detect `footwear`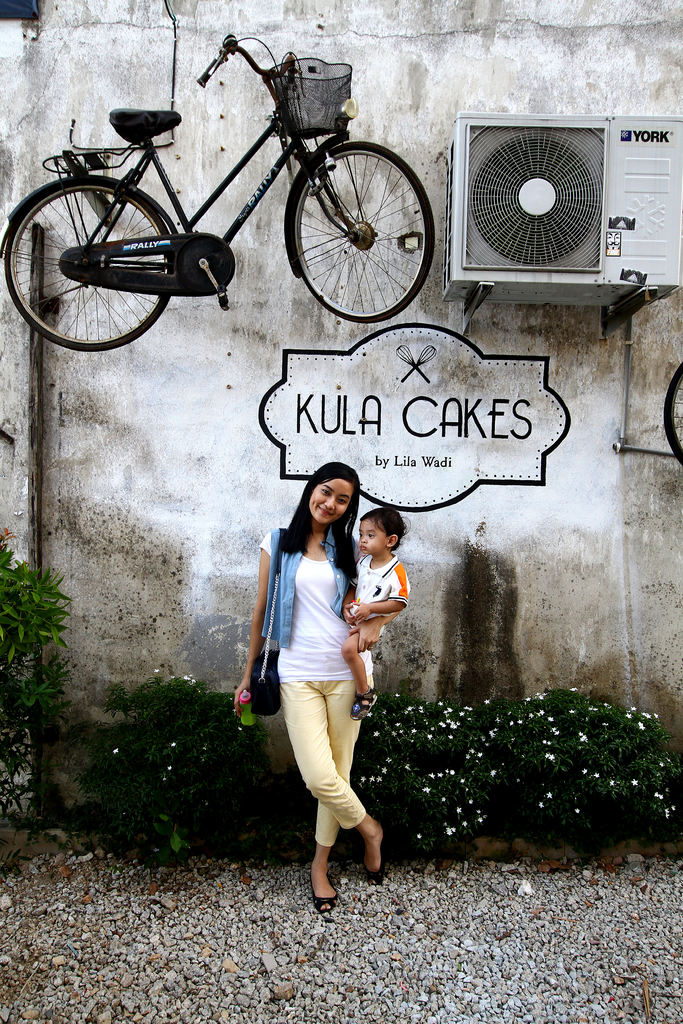
x1=313 y1=873 x2=329 y2=911
